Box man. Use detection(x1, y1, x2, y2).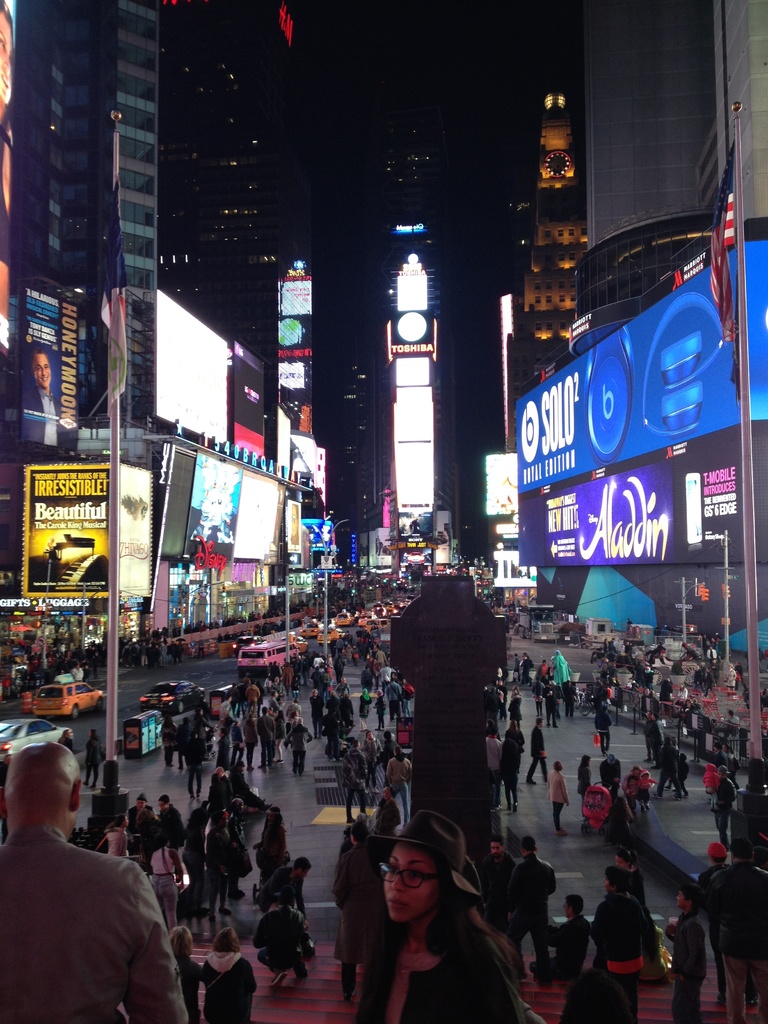
detection(708, 839, 767, 1023).
